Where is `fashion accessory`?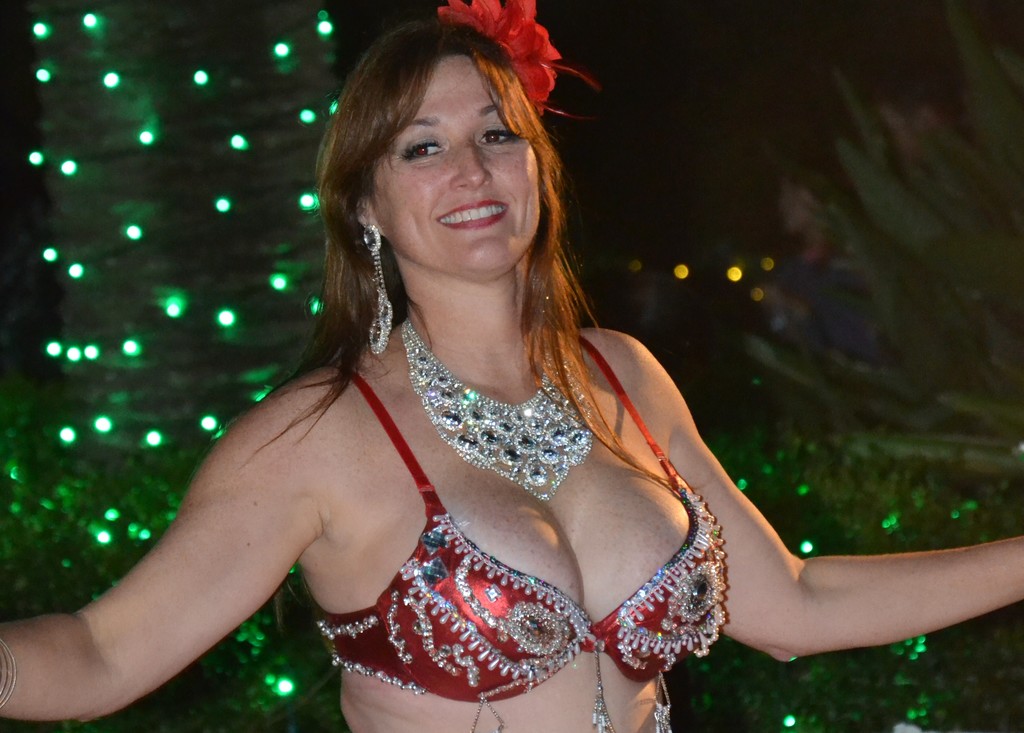
[362, 220, 393, 352].
